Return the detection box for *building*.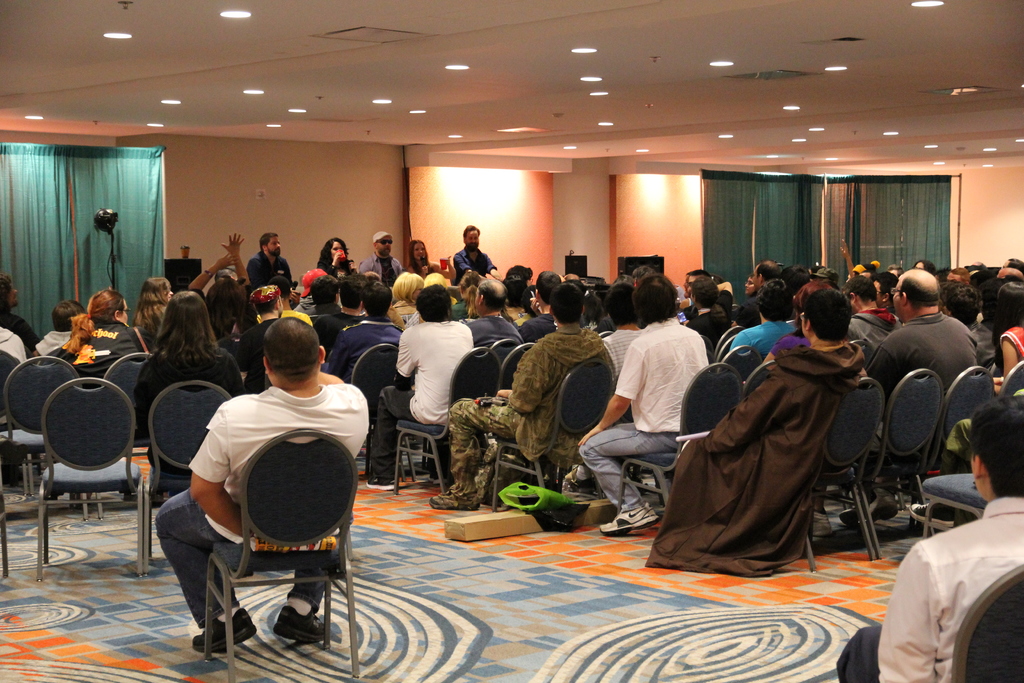
region(0, 0, 1023, 682).
